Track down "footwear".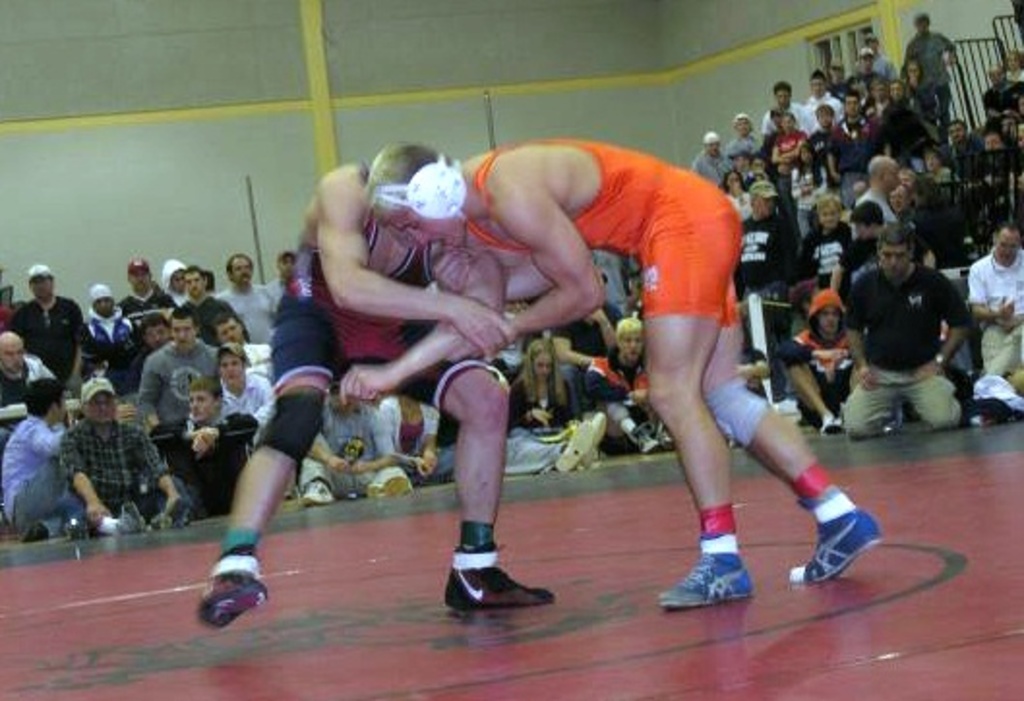
Tracked to detection(116, 500, 149, 536).
